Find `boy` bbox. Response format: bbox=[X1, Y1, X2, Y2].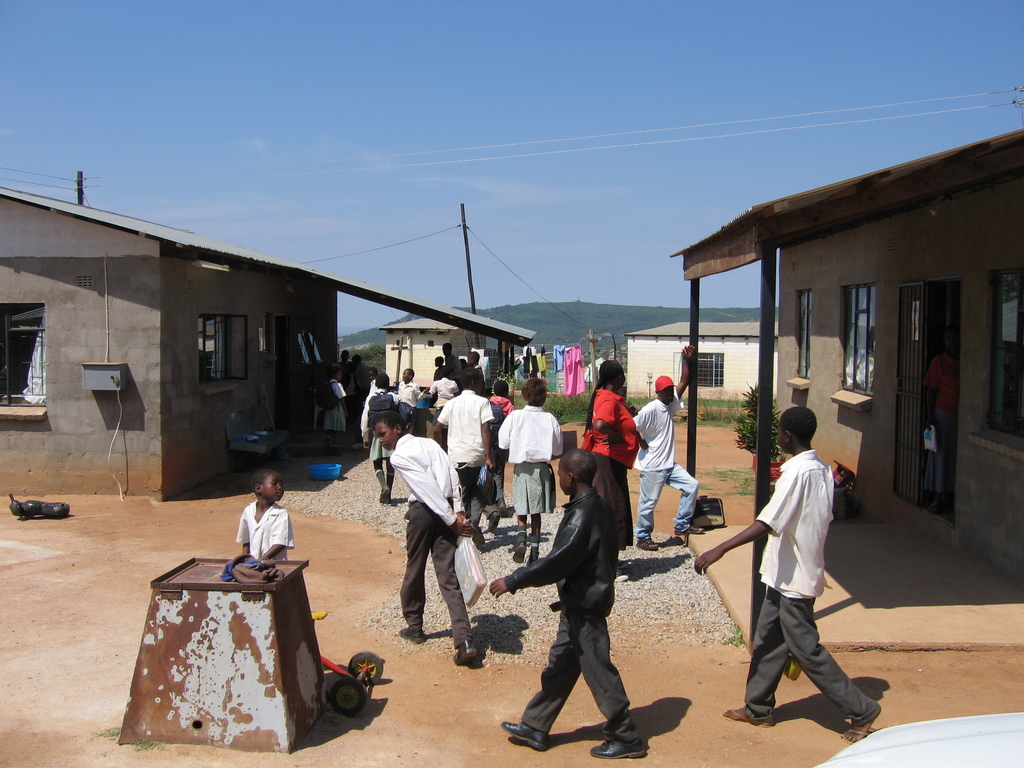
bbox=[372, 413, 479, 668].
